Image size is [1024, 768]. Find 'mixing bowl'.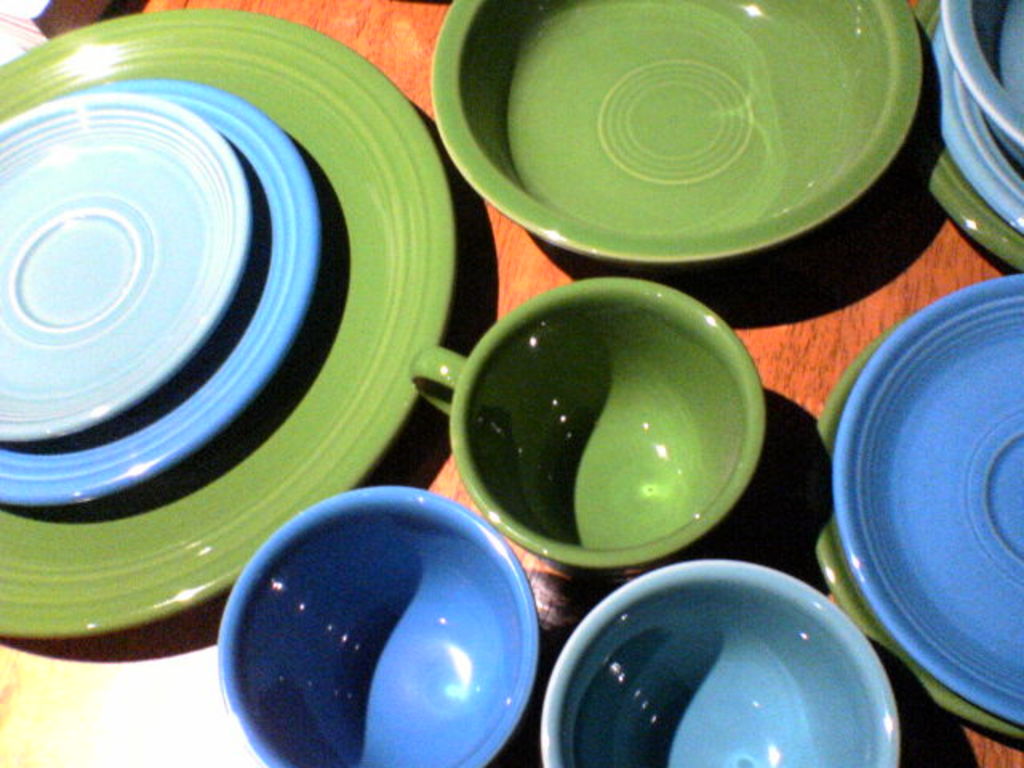
locate(544, 570, 907, 739).
